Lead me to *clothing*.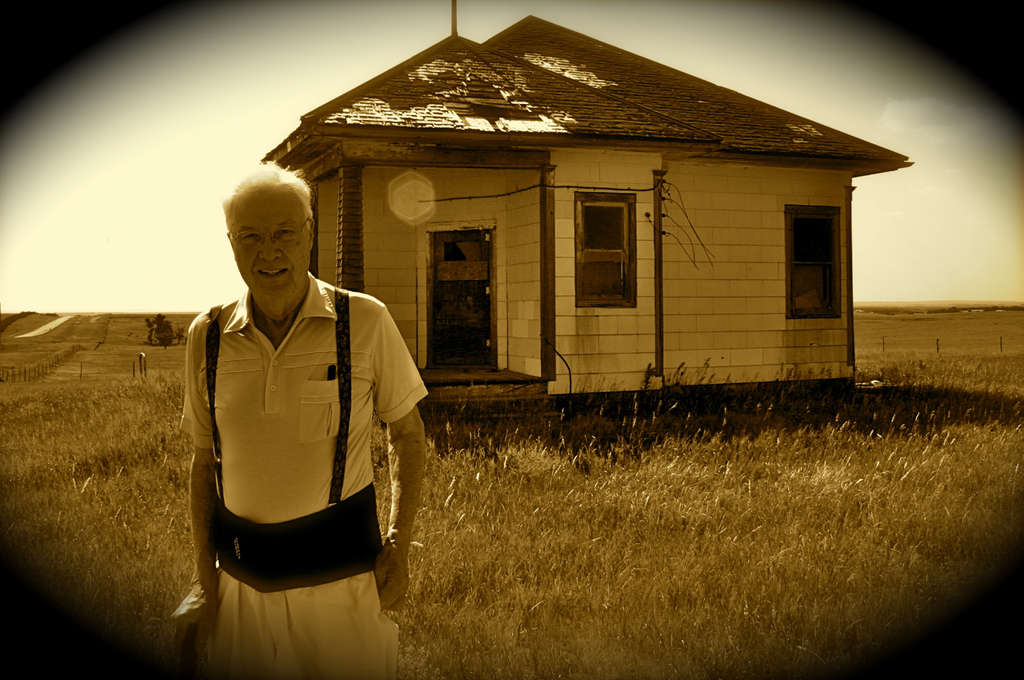
Lead to Rect(178, 270, 426, 679).
